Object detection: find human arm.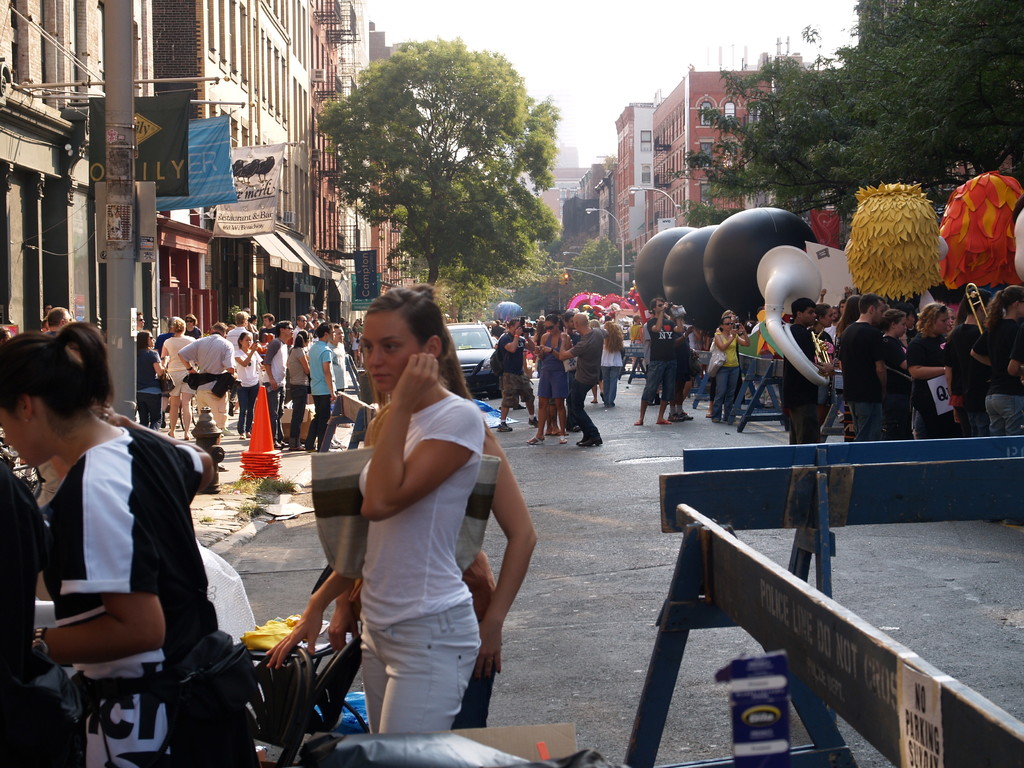
[1, 460, 168, 666].
